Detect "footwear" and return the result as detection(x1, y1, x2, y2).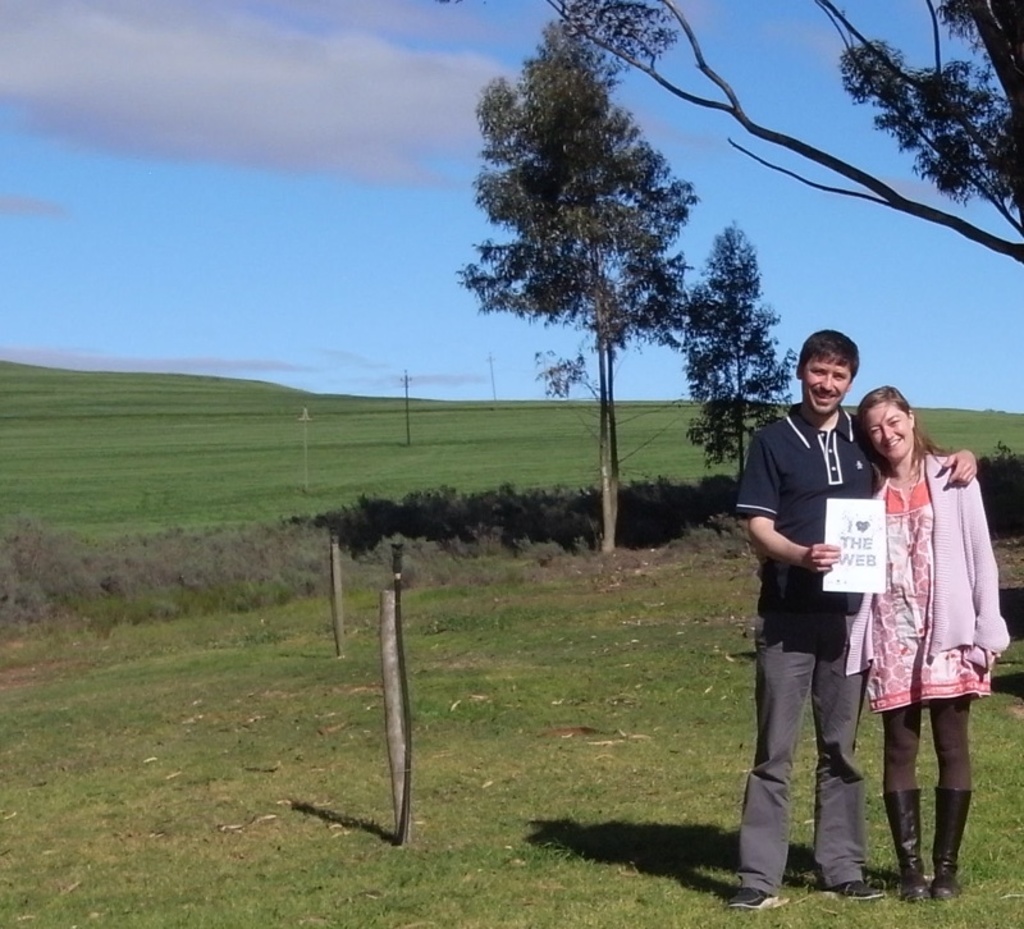
detection(897, 790, 929, 902).
